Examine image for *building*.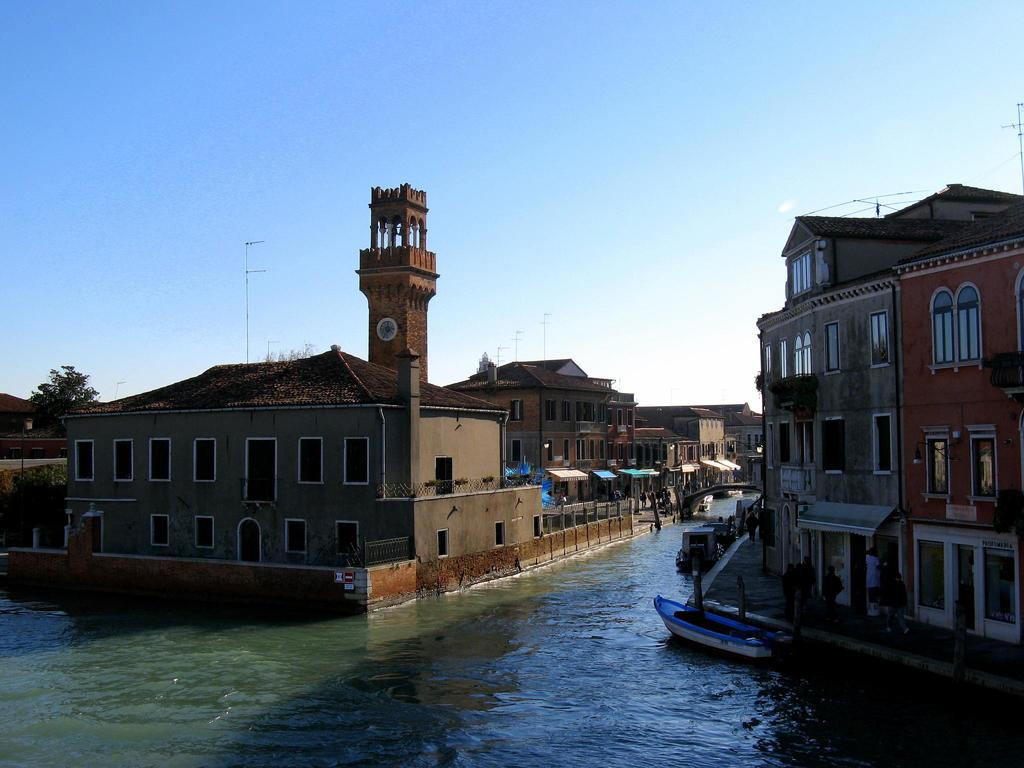
Examination result: {"x1": 353, "y1": 179, "x2": 439, "y2": 380}.
